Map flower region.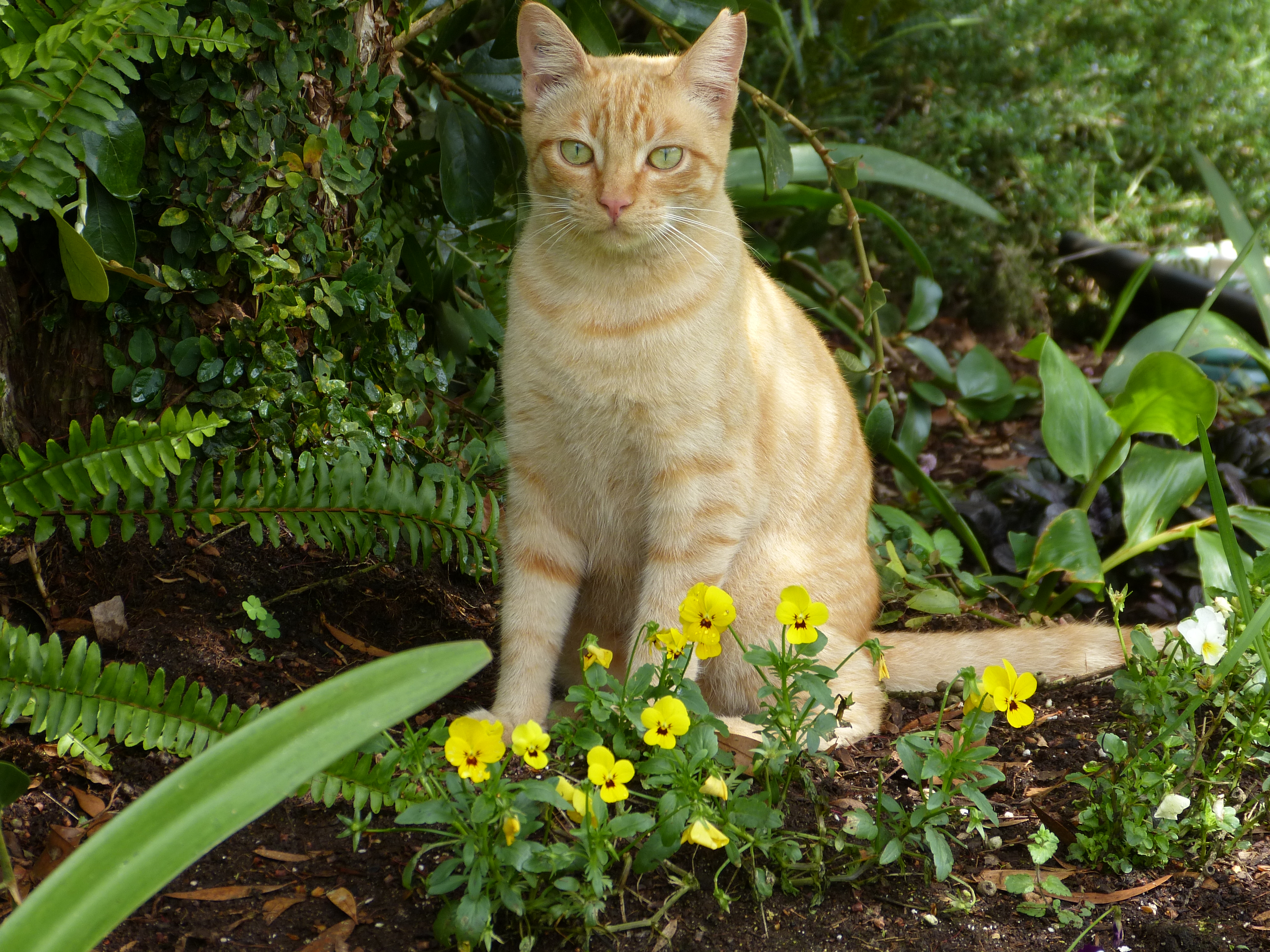
Mapped to select_region(375, 192, 390, 210).
